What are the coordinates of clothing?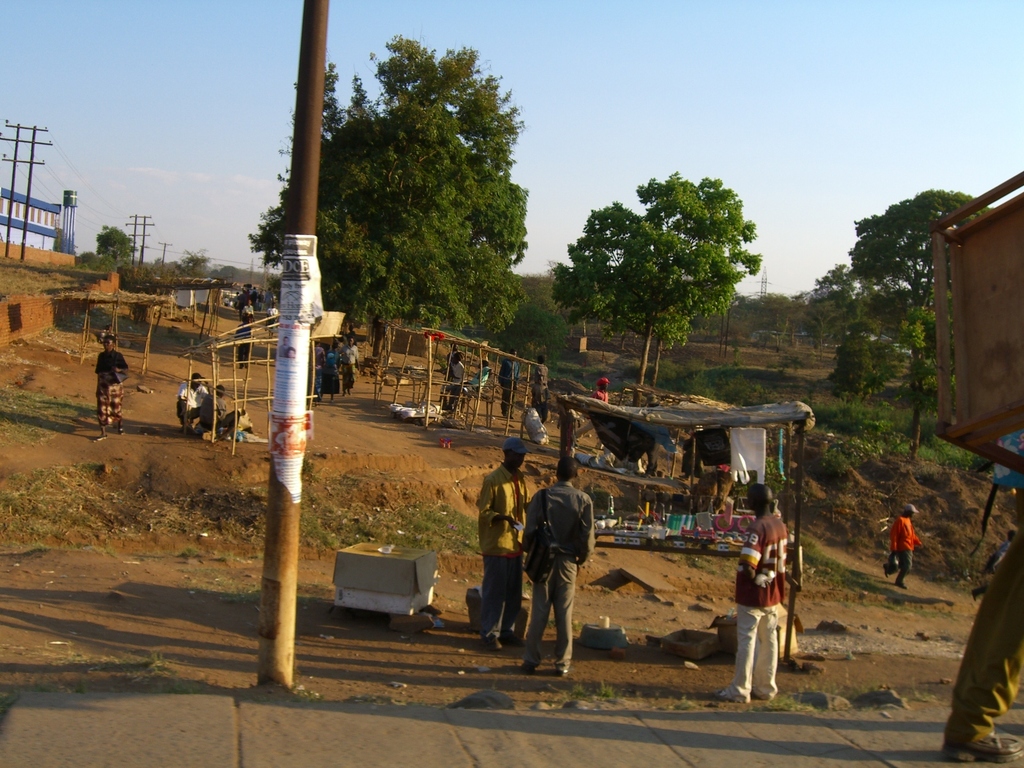
bbox(533, 364, 549, 423).
